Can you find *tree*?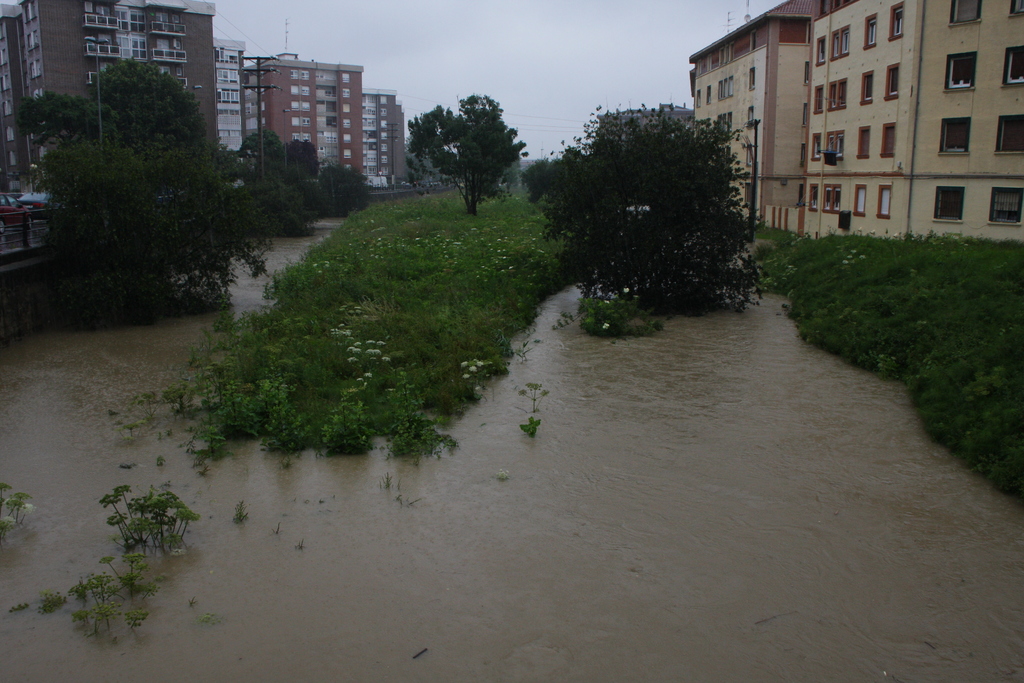
Yes, bounding box: (left=241, top=120, right=286, bottom=178).
